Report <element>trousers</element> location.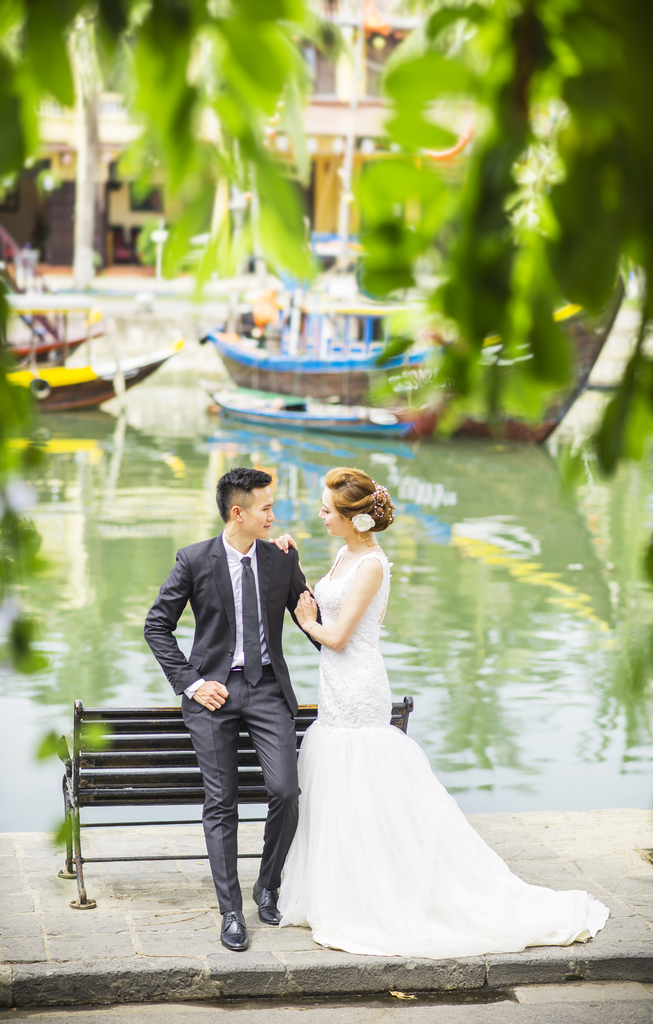
Report: detection(179, 662, 308, 916).
